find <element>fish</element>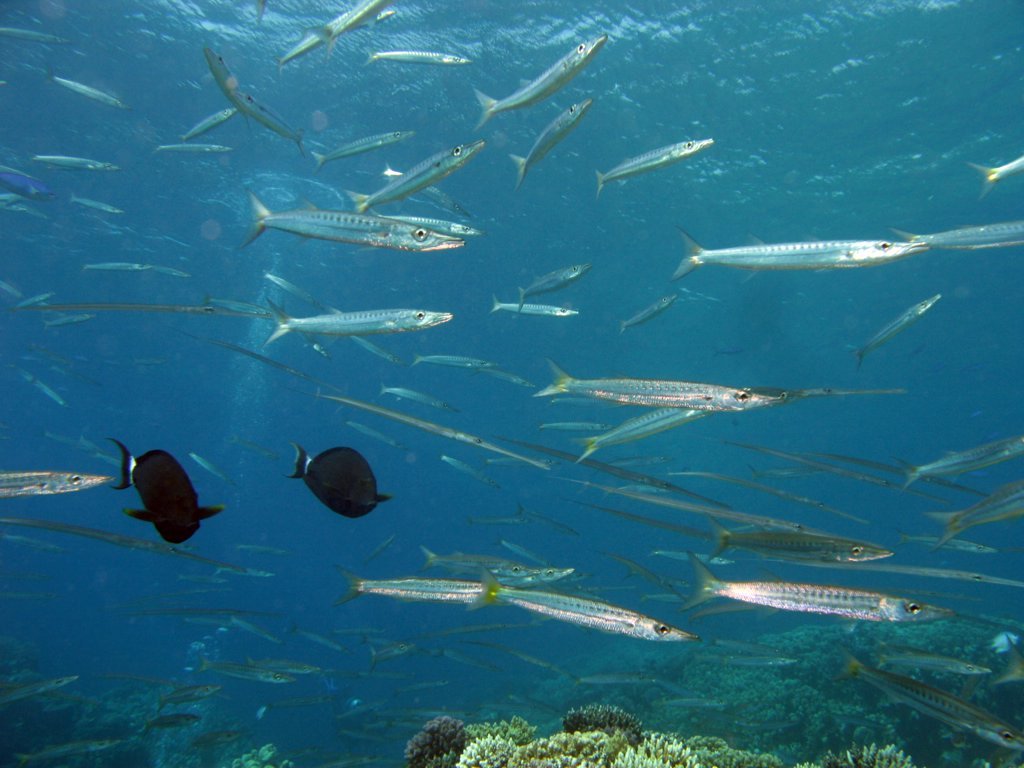
351, 421, 411, 450
